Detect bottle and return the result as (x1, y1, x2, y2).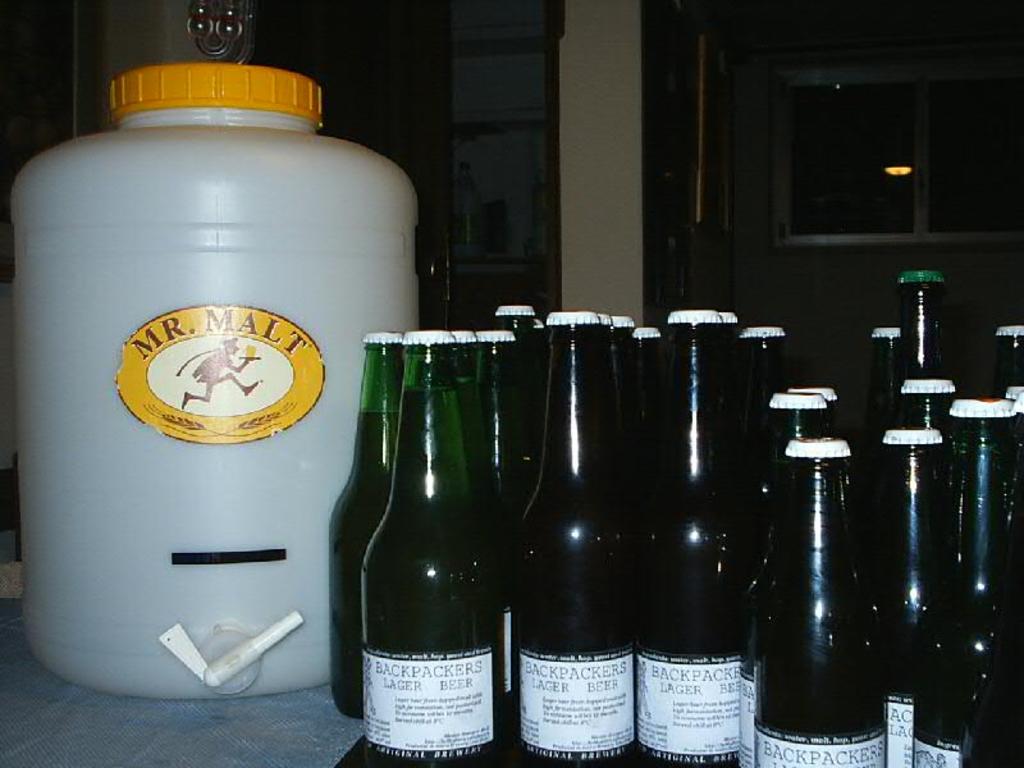
(628, 324, 666, 389).
